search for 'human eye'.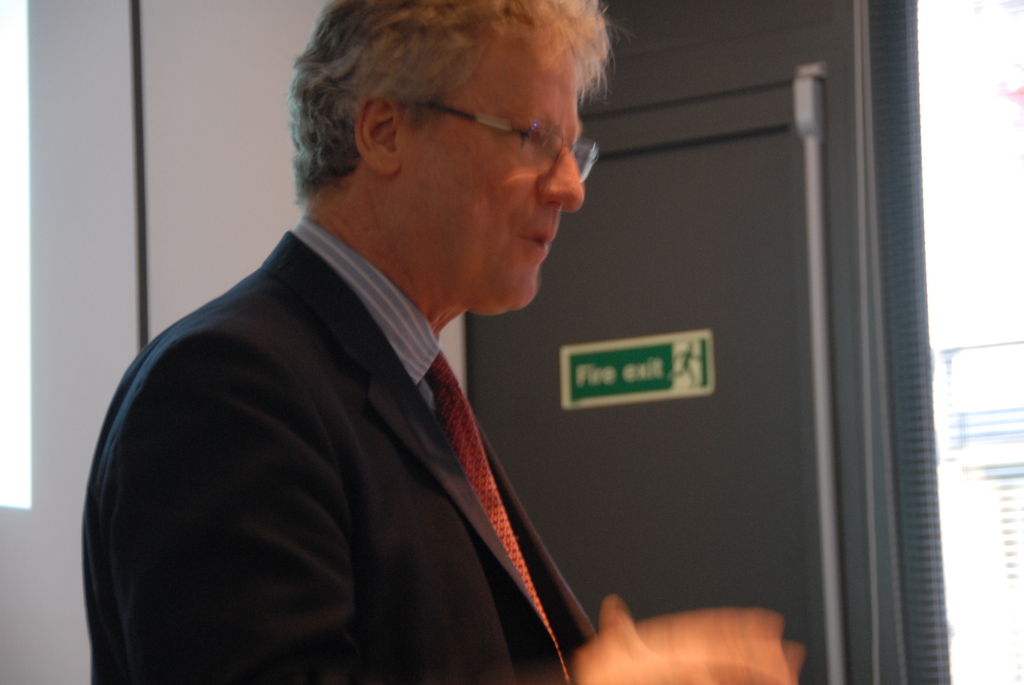
Found at {"x1": 509, "y1": 123, "x2": 543, "y2": 148}.
